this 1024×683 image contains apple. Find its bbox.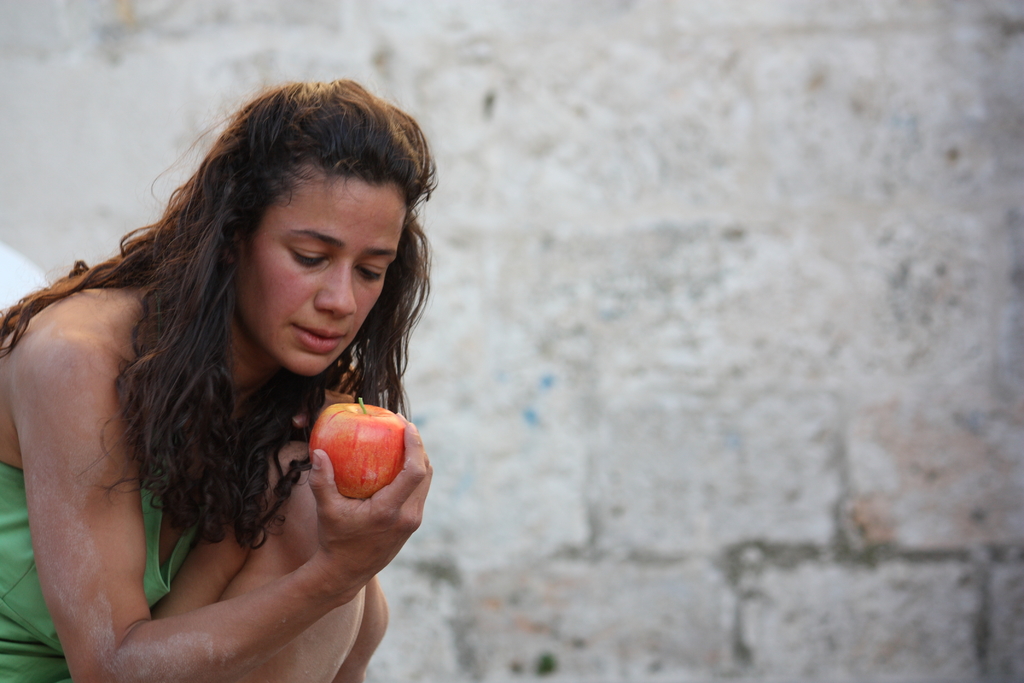
bbox=(296, 404, 416, 515).
